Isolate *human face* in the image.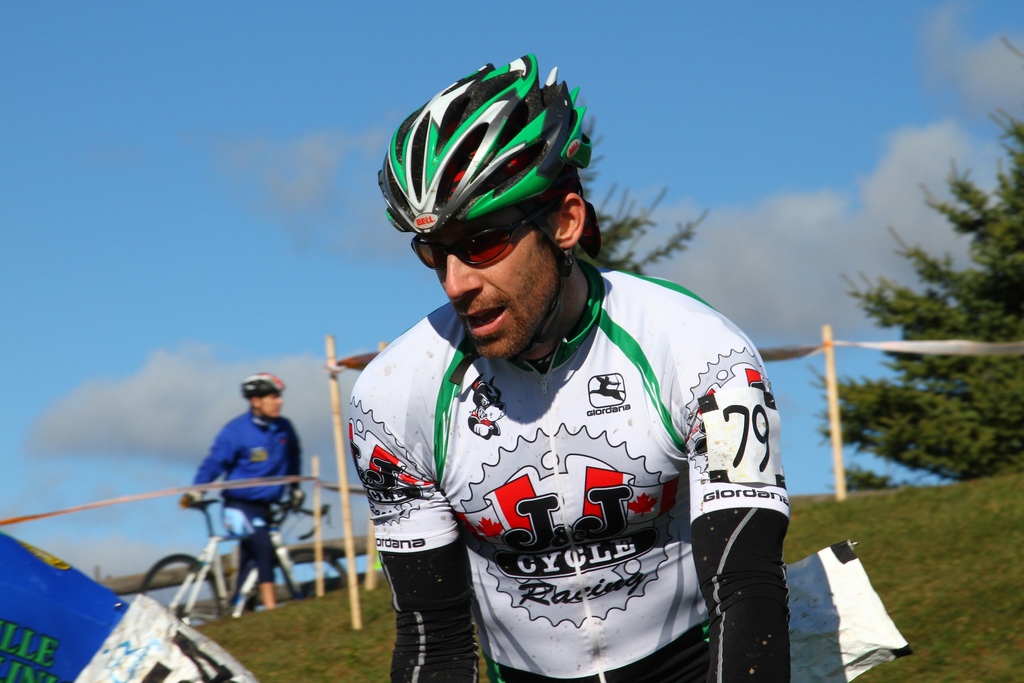
Isolated region: (x1=407, y1=193, x2=561, y2=368).
